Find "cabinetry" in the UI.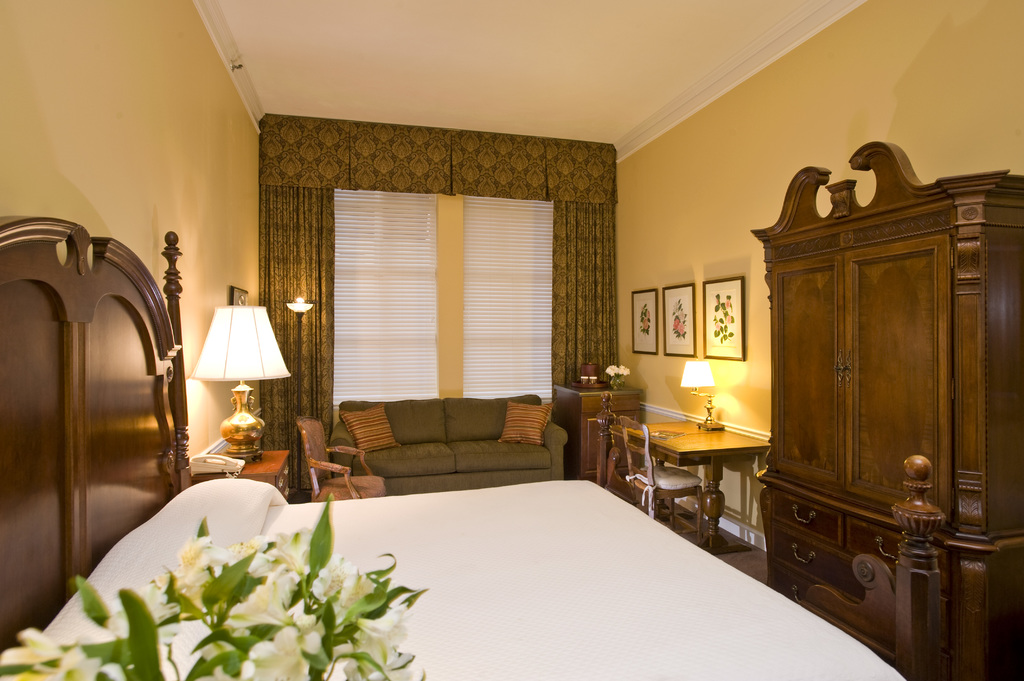
UI element at left=184, top=443, right=294, bottom=515.
